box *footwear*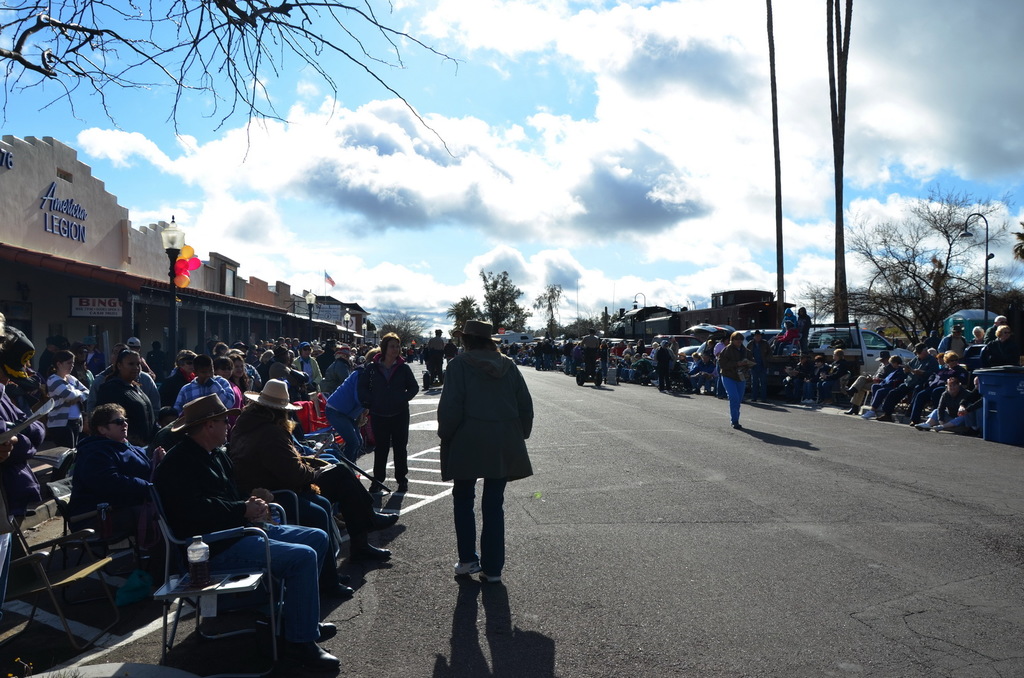
locate(357, 542, 388, 561)
